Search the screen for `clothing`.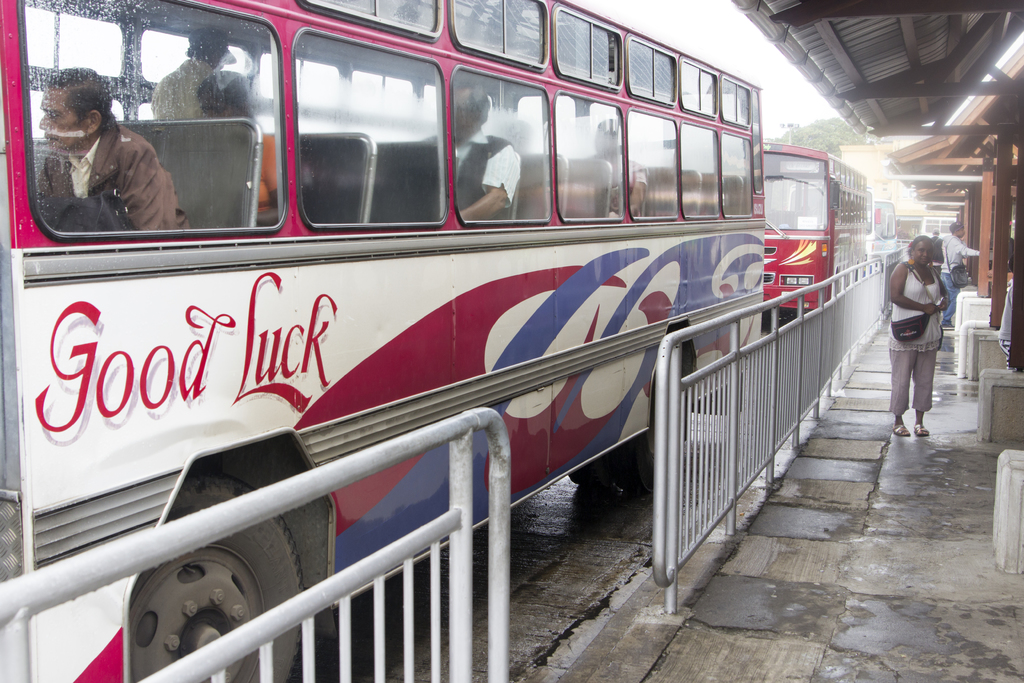
Found at select_region(32, 118, 191, 236).
